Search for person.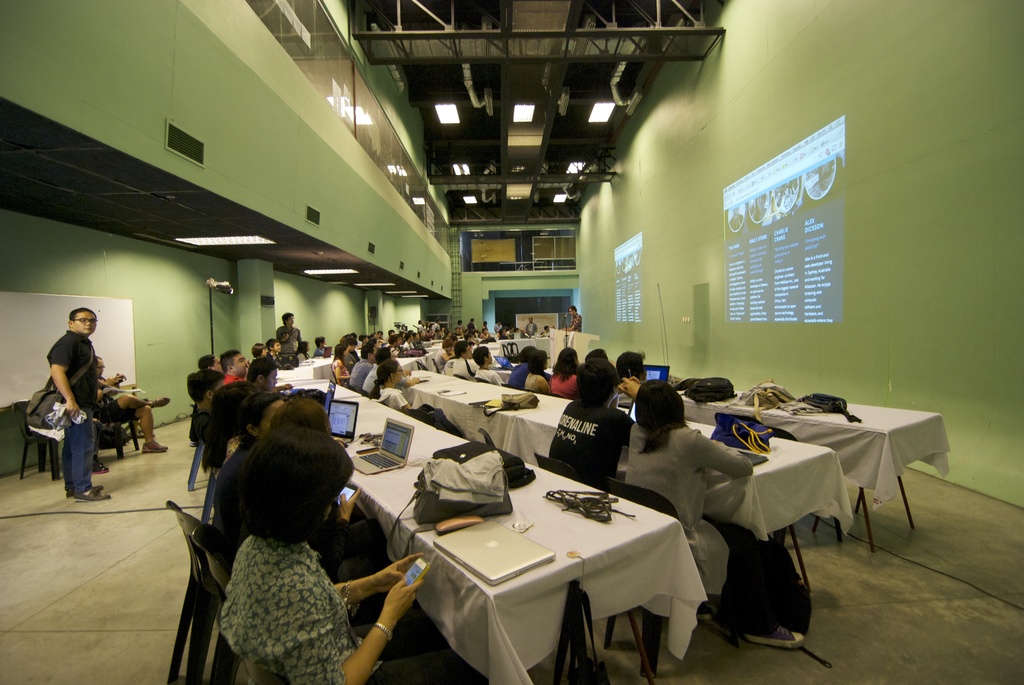
Found at 93, 352, 170, 455.
